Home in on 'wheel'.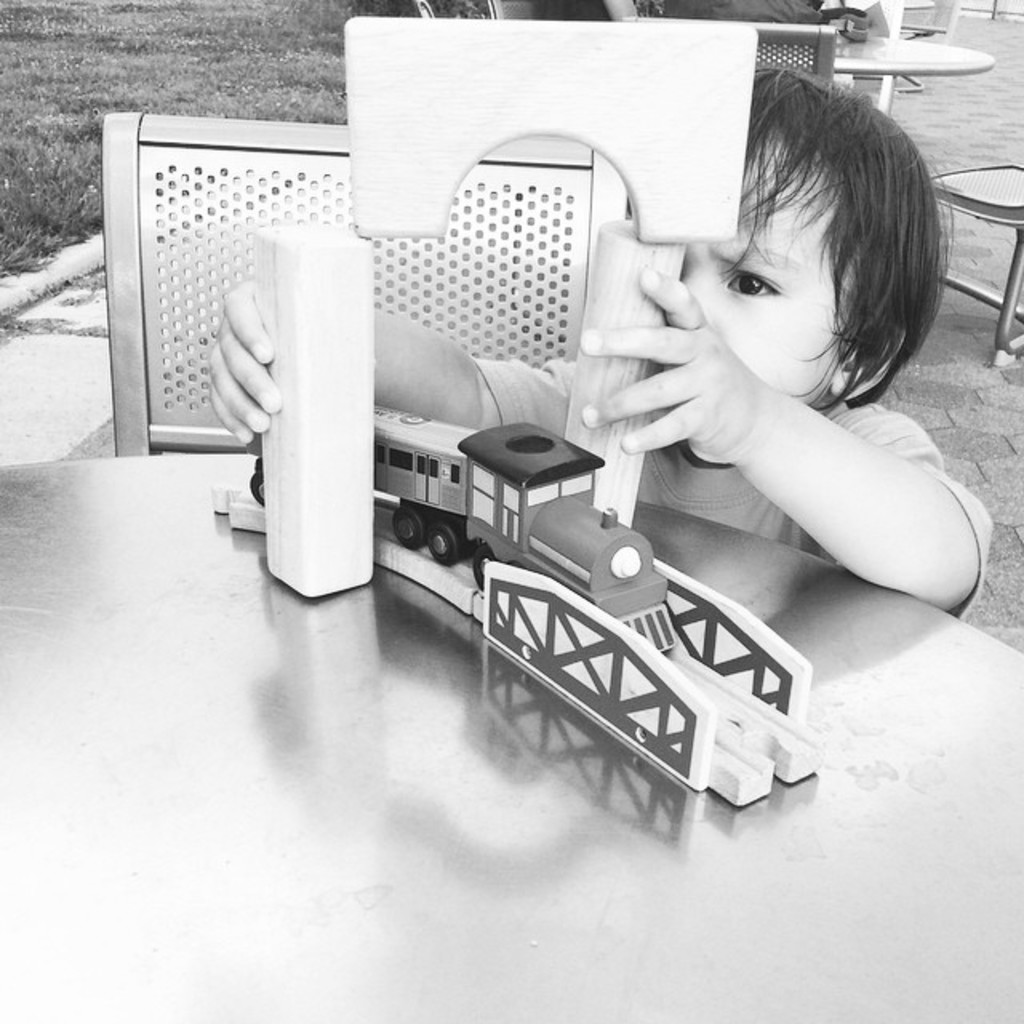
Homed in at left=472, top=542, right=488, bottom=592.
